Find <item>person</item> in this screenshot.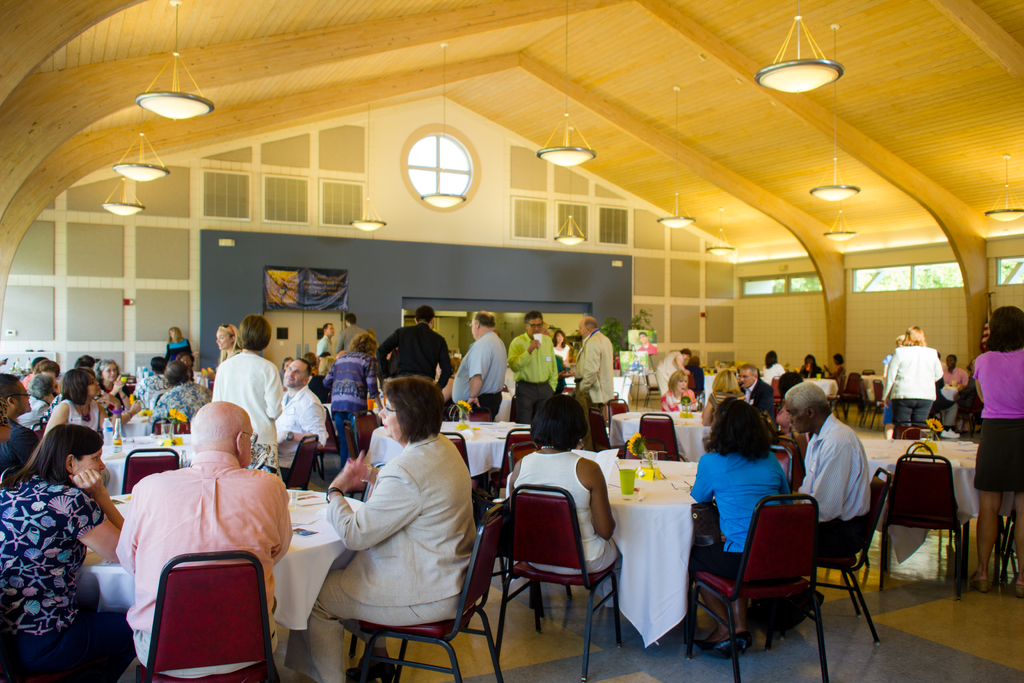
The bounding box for <item>person</item> is rect(785, 381, 877, 565).
